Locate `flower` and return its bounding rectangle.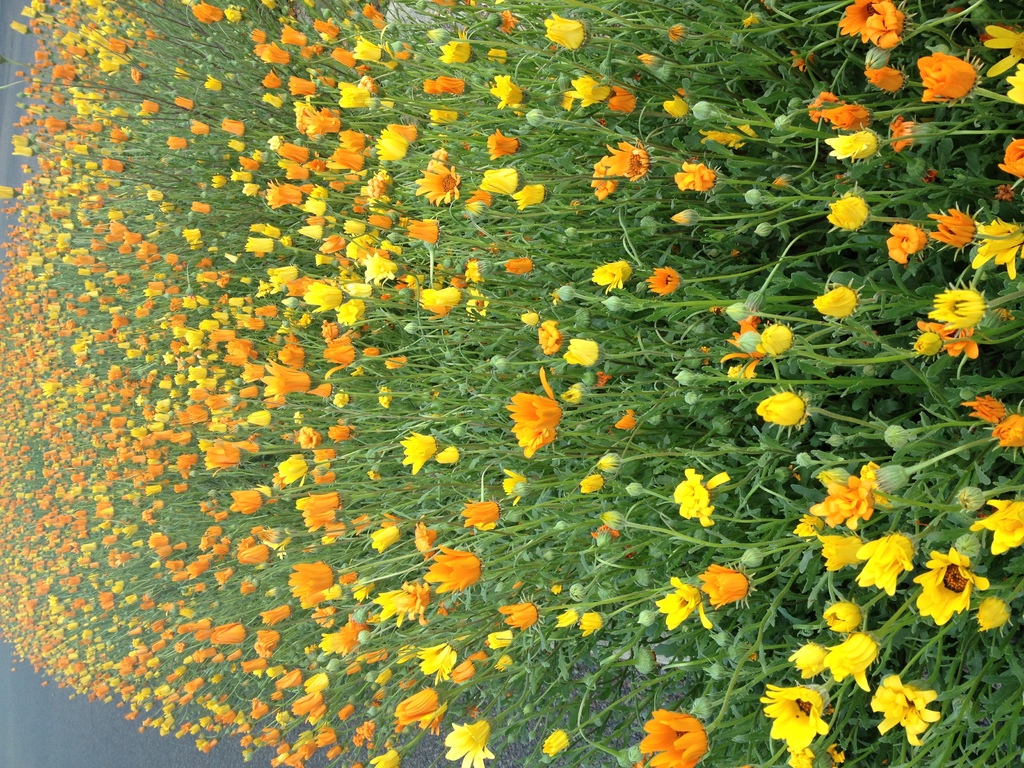
{"x1": 186, "y1": 200, "x2": 212, "y2": 210}.
